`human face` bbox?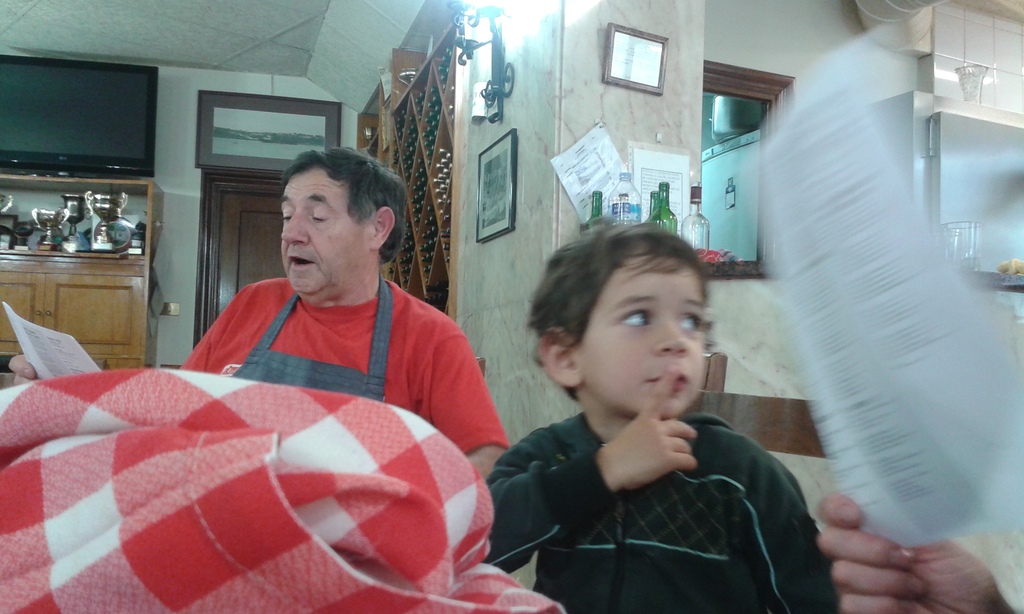
select_region(280, 162, 367, 299)
